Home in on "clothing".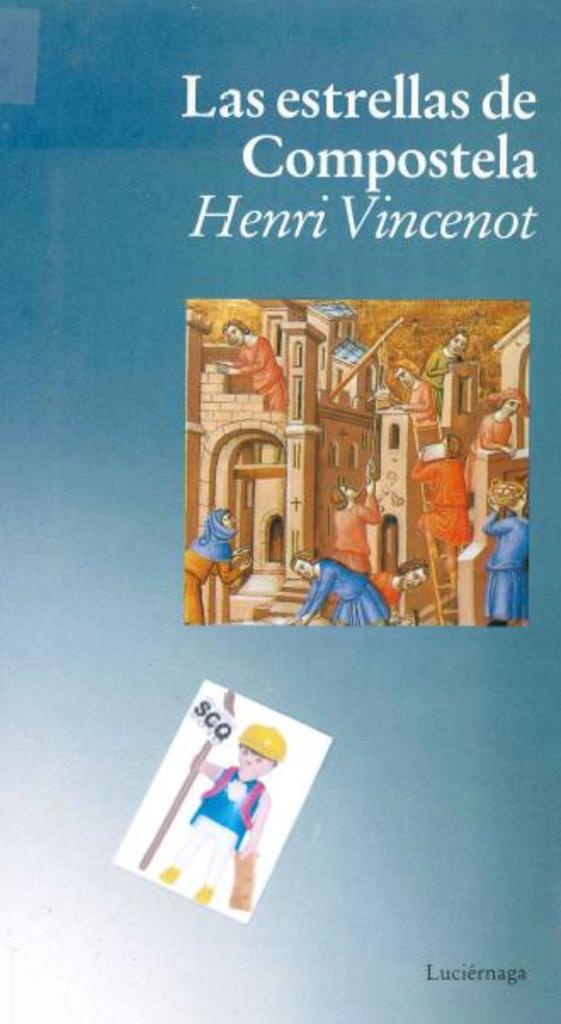
Homed in at pyautogui.locateOnScreen(167, 767, 270, 895).
